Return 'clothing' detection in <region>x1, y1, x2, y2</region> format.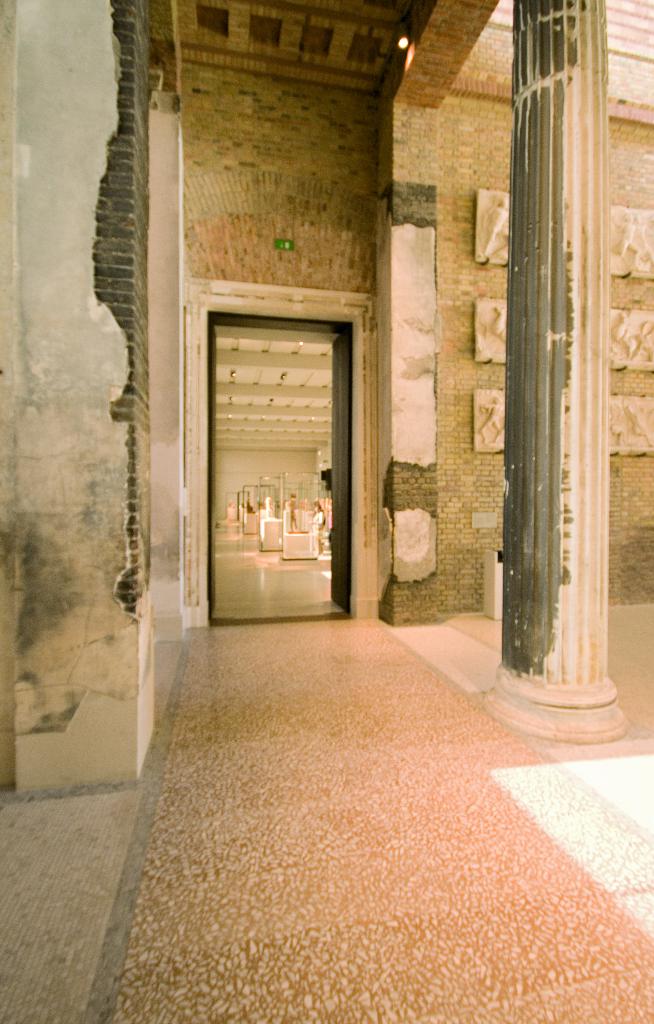
<region>311, 509, 325, 541</region>.
